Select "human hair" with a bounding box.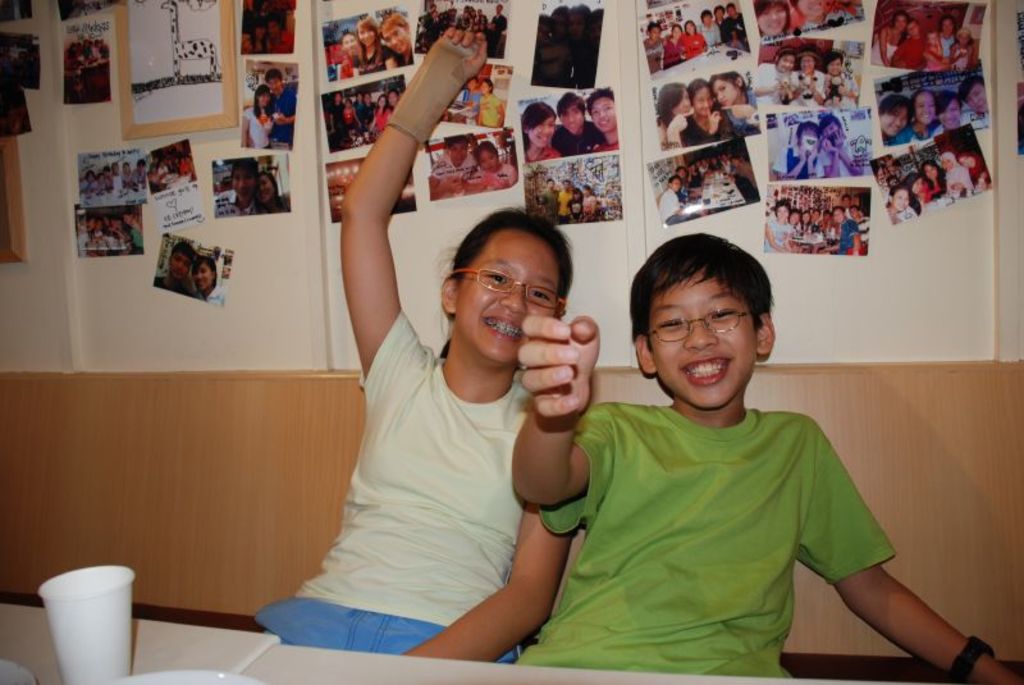
x1=342, y1=29, x2=361, y2=59.
